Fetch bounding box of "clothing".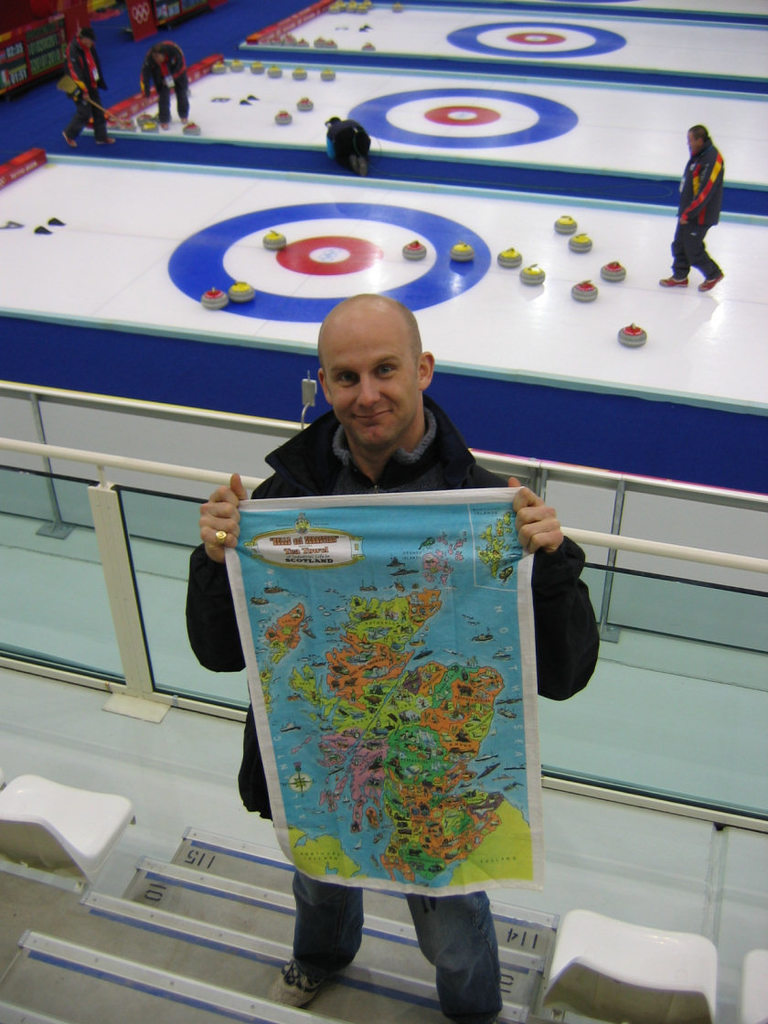
Bbox: bbox=(671, 143, 724, 277).
